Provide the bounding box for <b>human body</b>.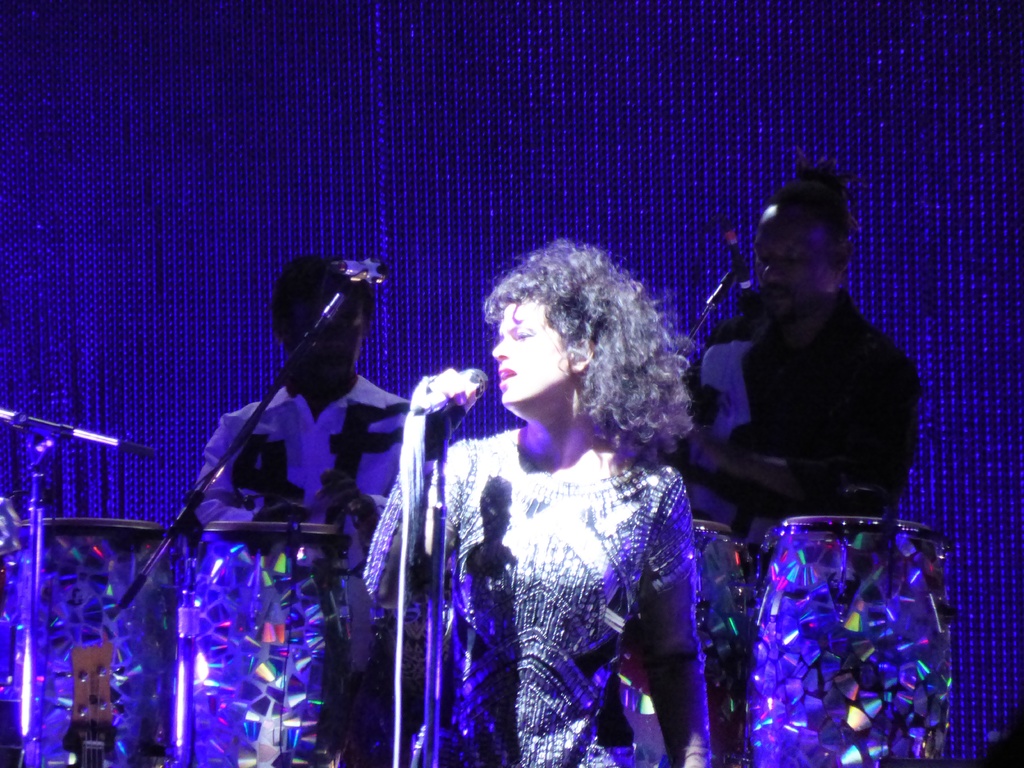
pyautogui.locateOnScreen(189, 384, 418, 760).
